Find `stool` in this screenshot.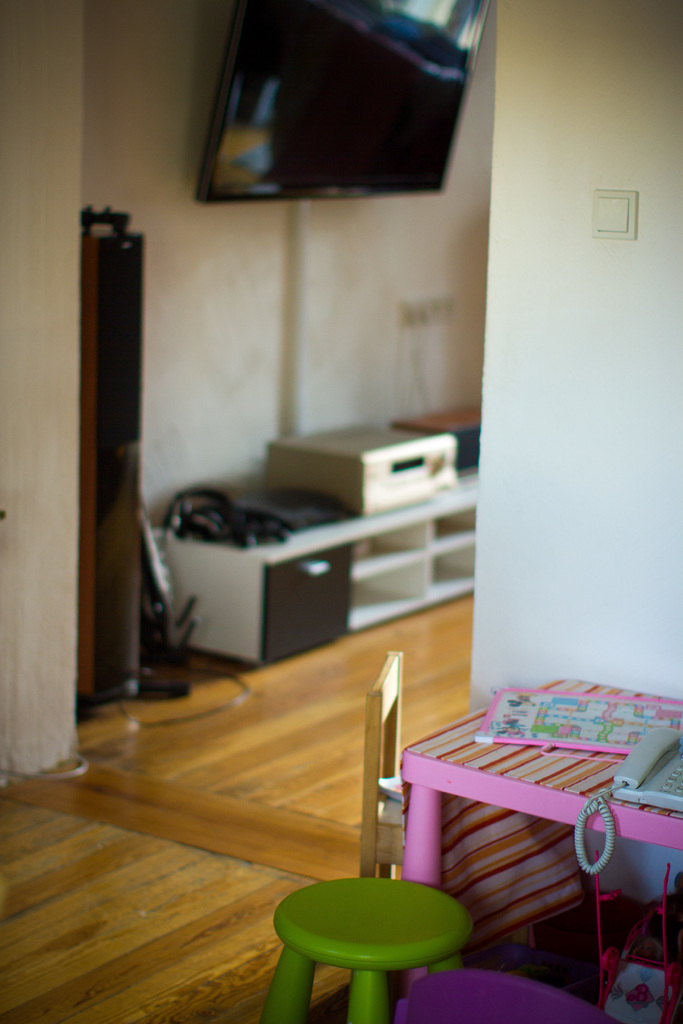
The bounding box for `stool` is 267,875,475,1023.
